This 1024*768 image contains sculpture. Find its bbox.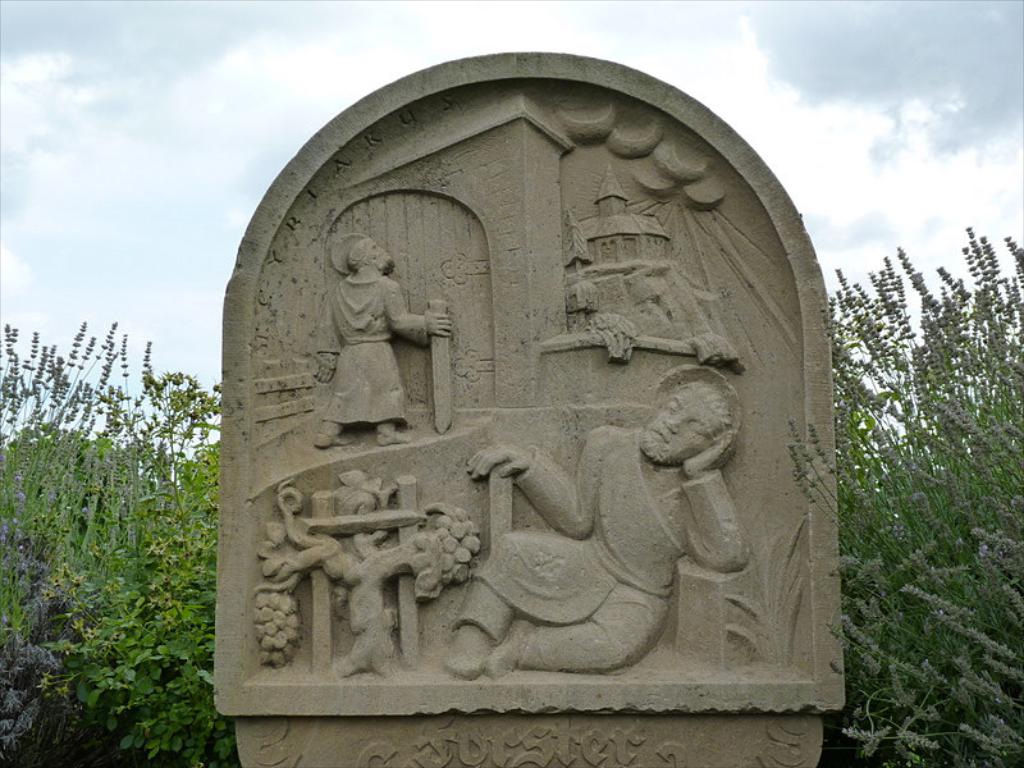
(443,369,750,676).
